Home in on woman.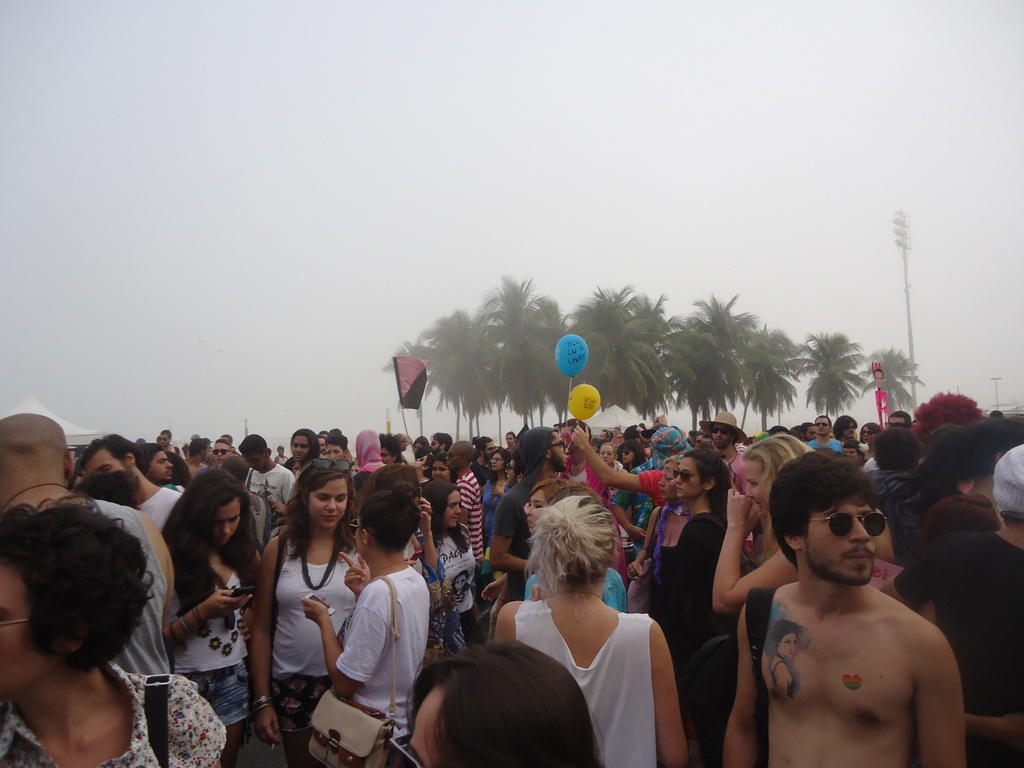
Homed in at bbox=[161, 468, 263, 767].
